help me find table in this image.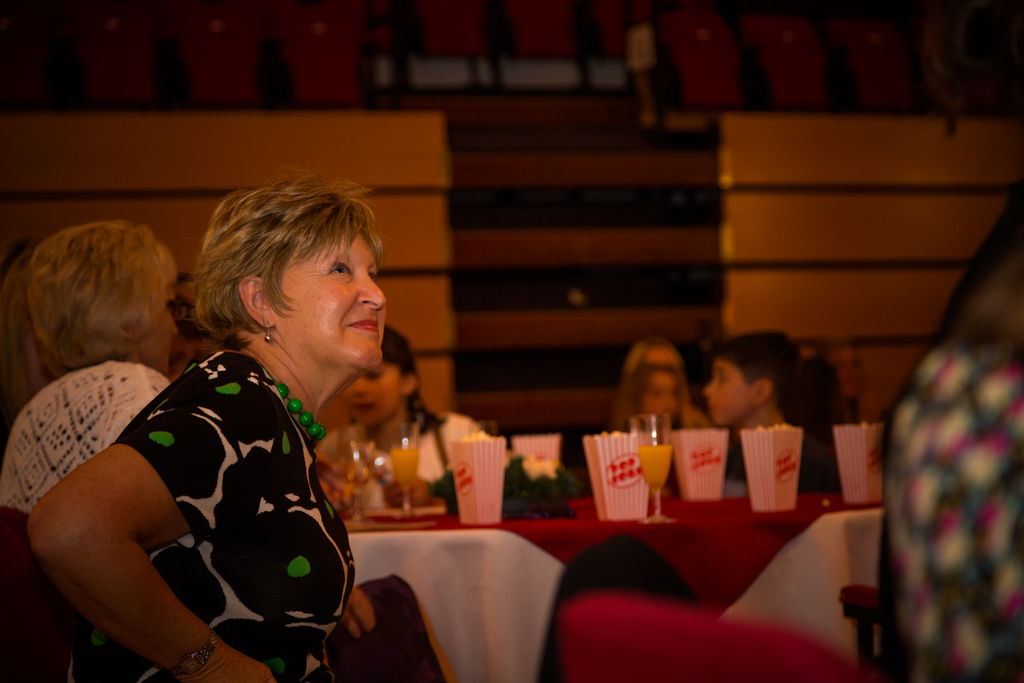
Found it: {"left": 361, "top": 453, "right": 890, "bottom": 661}.
